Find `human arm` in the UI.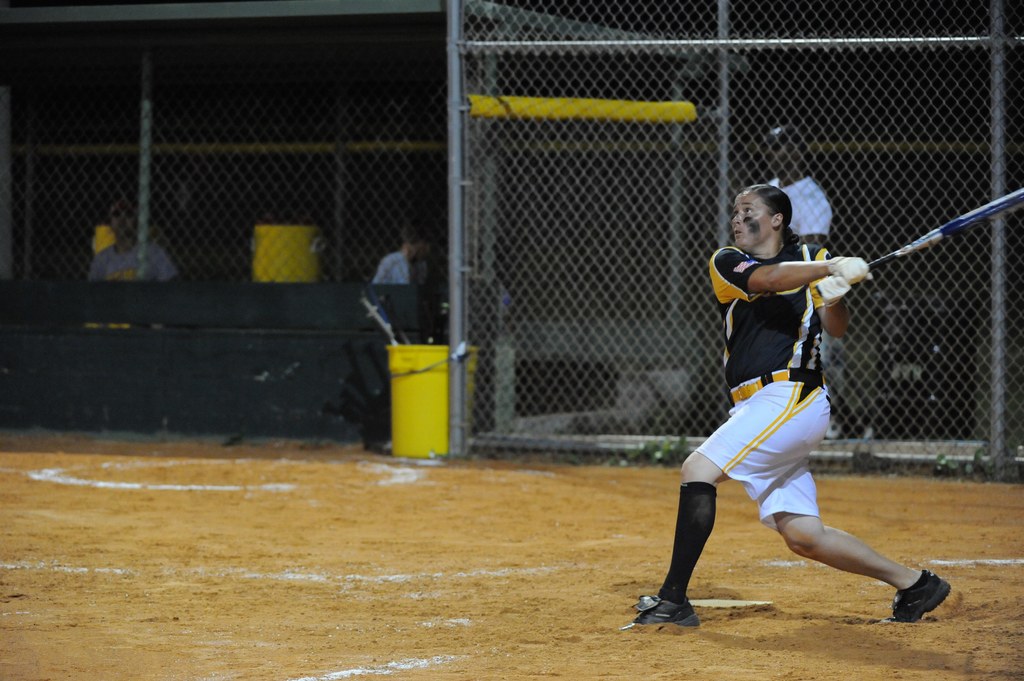
UI element at x1=816 y1=271 x2=849 y2=340.
